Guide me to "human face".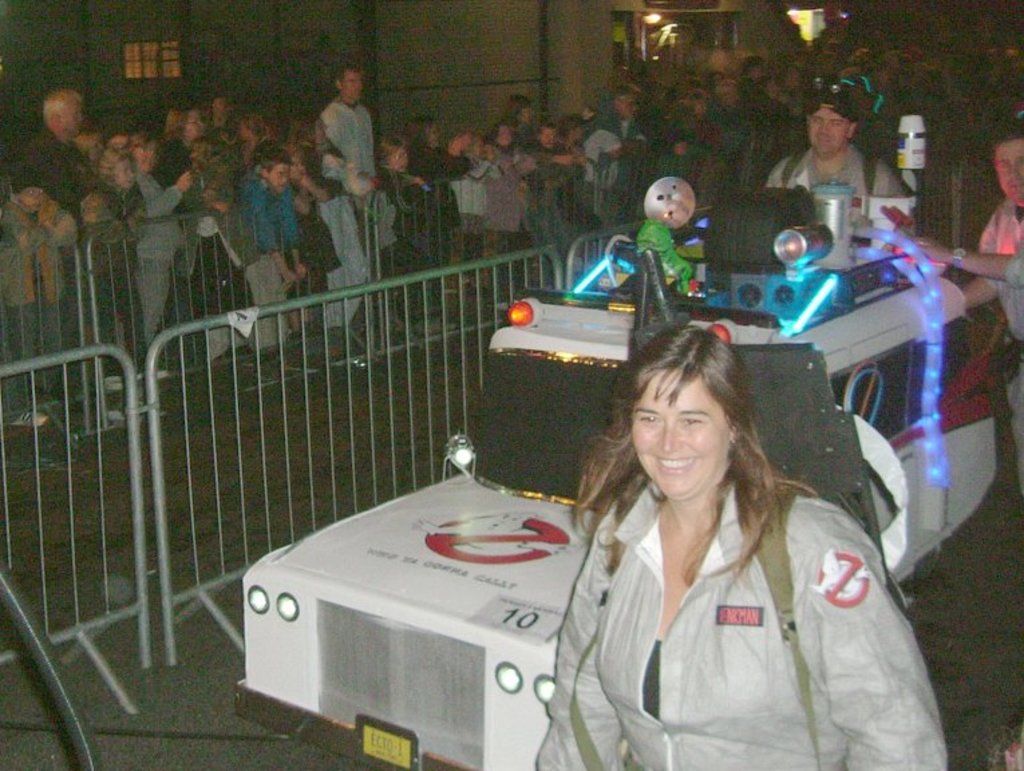
Guidance: <box>630,383,734,502</box>.
